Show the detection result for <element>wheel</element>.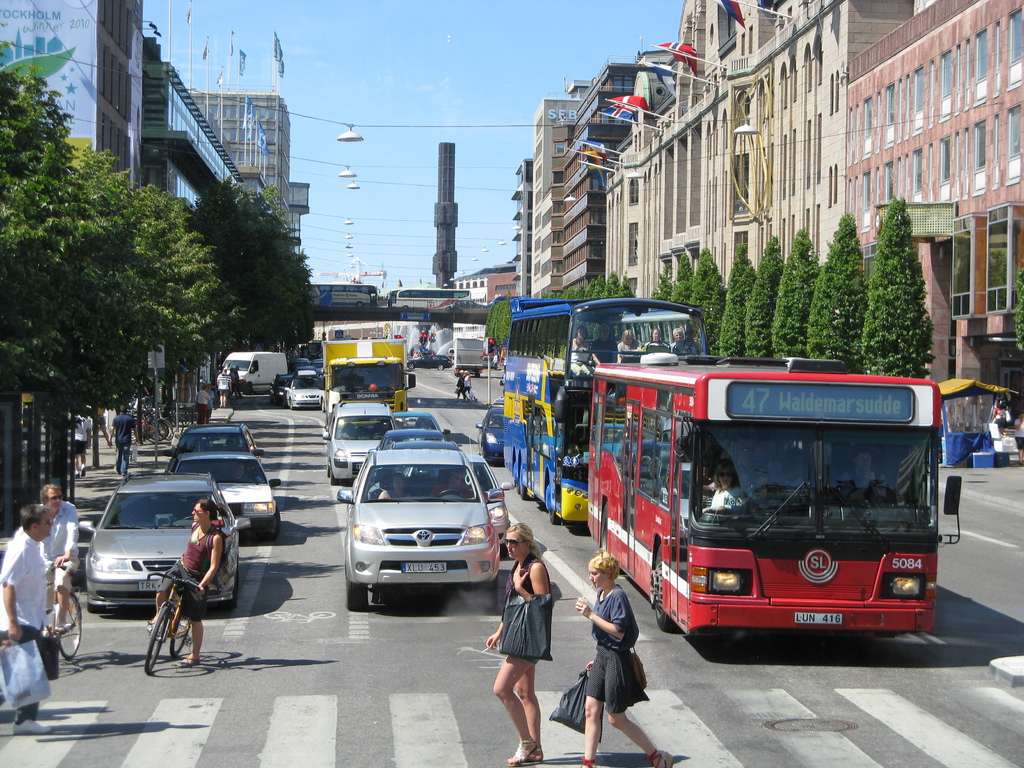
<bbox>168, 419, 184, 431</bbox>.
